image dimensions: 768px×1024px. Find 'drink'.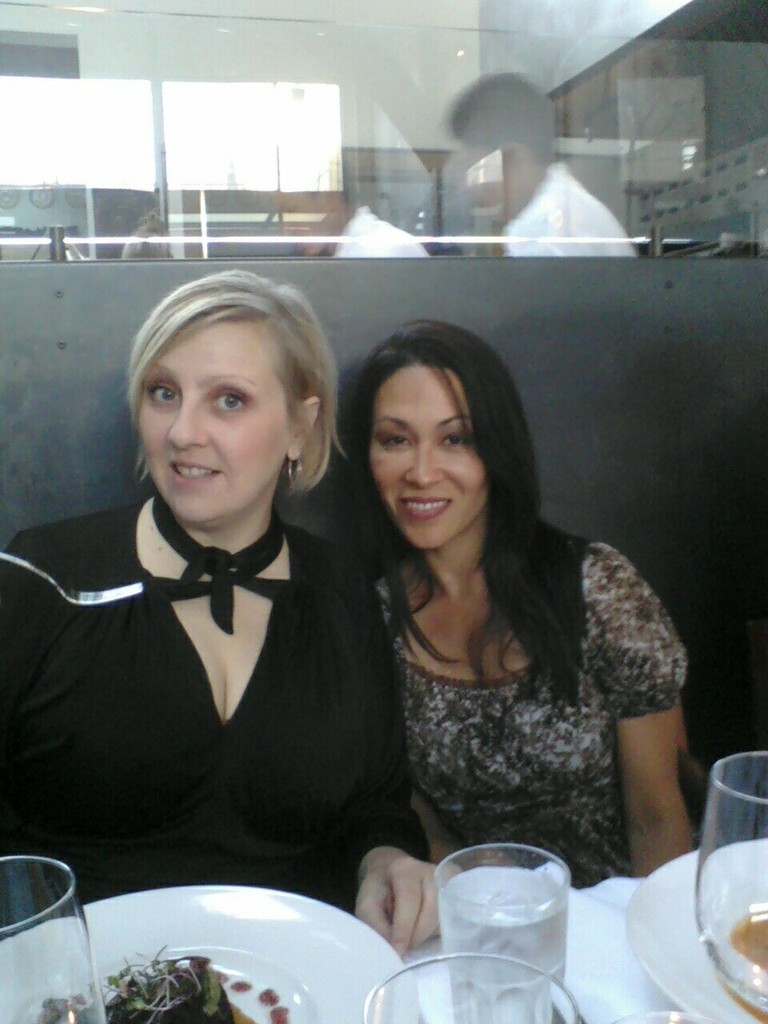
bbox(734, 914, 767, 978).
